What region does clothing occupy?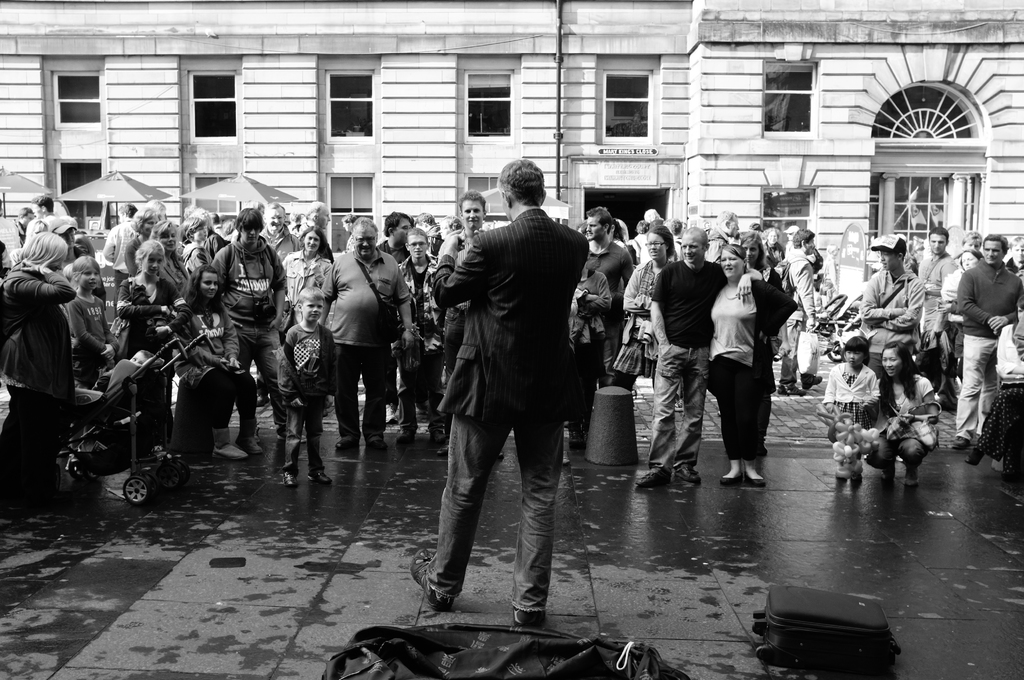
box(103, 216, 140, 268).
